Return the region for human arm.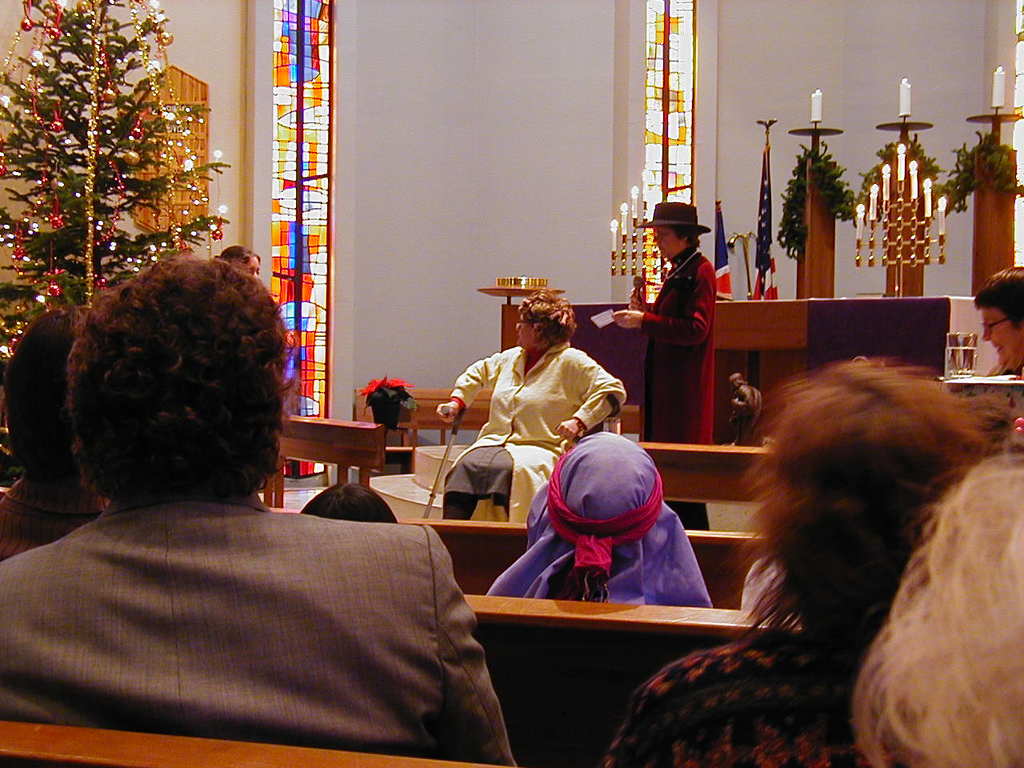
x1=549 y1=350 x2=625 y2=438.
